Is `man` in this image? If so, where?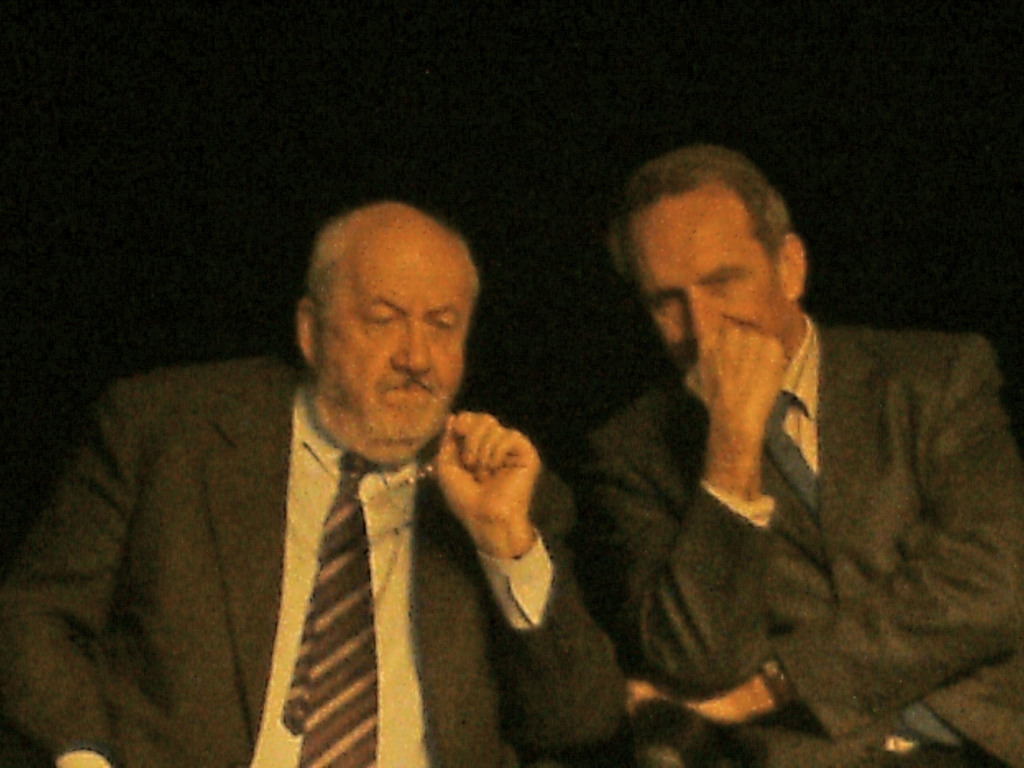
Yes, at {"left": 0, "top": 193, "right": 637, "bottom": 764}.
